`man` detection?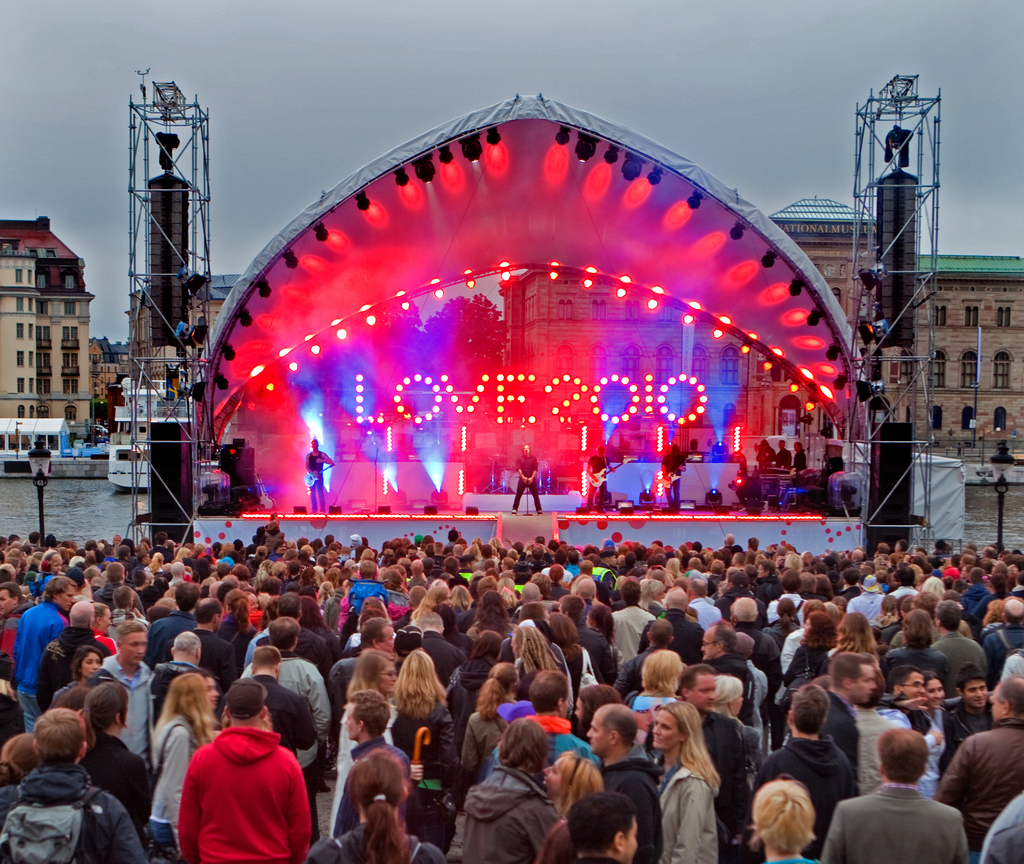
left=611, top=617, right=673, bottom=696
